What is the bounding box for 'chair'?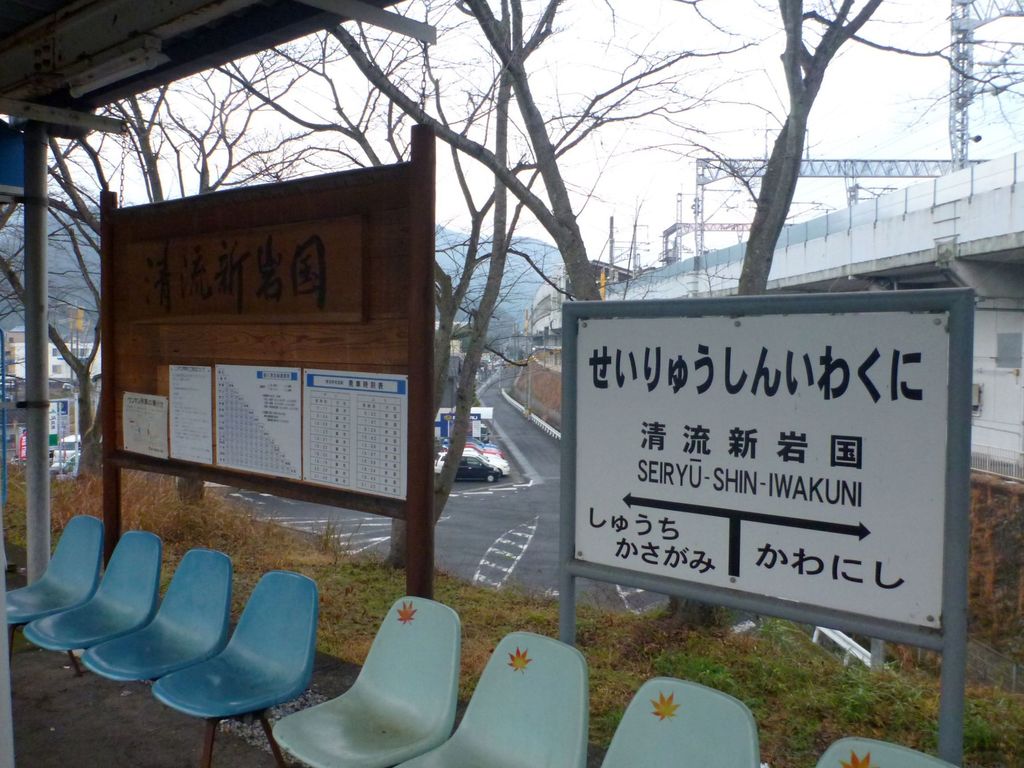
<box>152,566,316,767</box>.
